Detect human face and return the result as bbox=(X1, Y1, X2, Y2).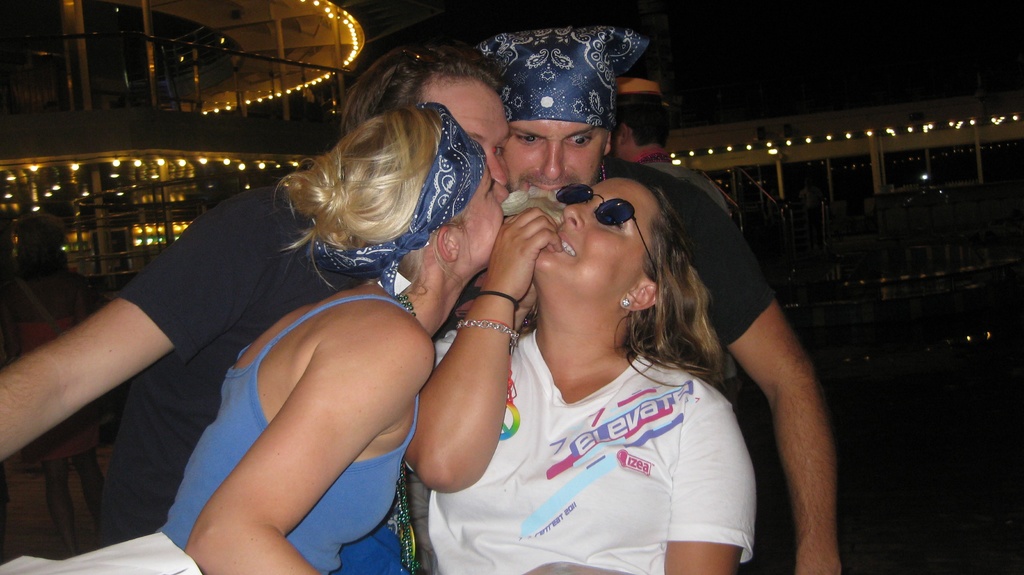
bbox=(508, 121, 599, 191).
